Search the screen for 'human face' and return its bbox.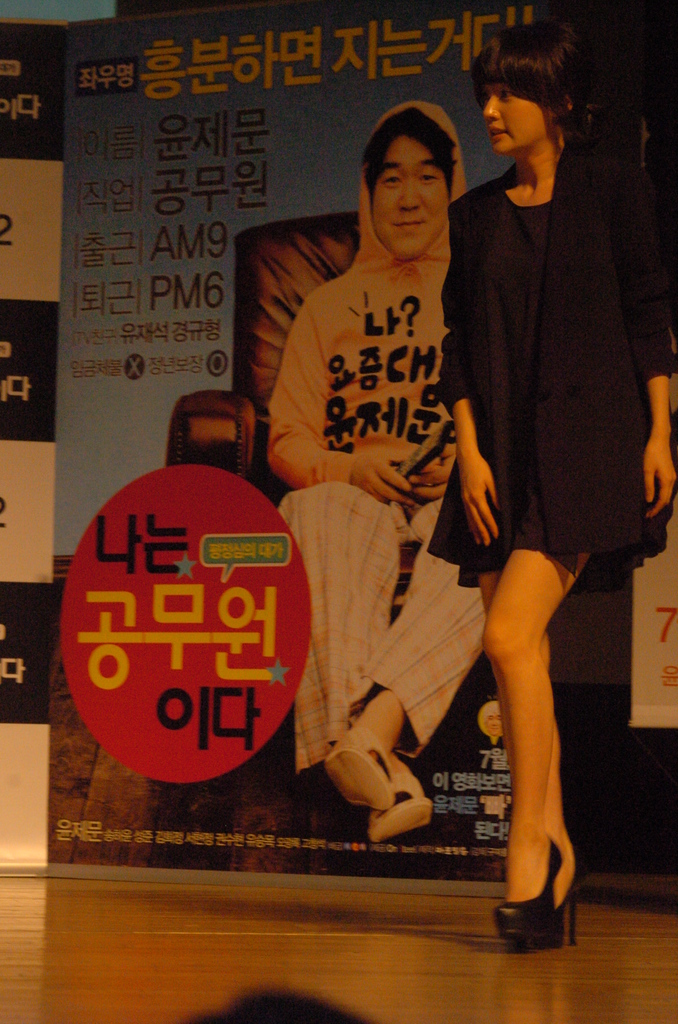
Found: {"left": 371, "top": 140, "right": 448, "bottom": 260}.
